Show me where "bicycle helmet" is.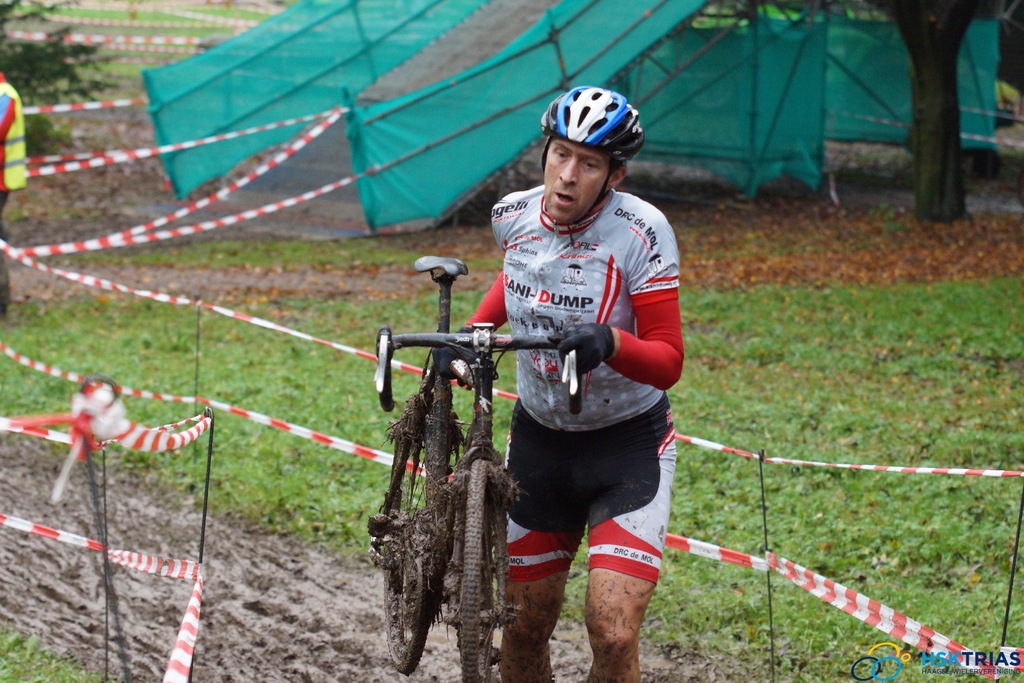
"bicycle helmet" is at 547/84/648/225.
